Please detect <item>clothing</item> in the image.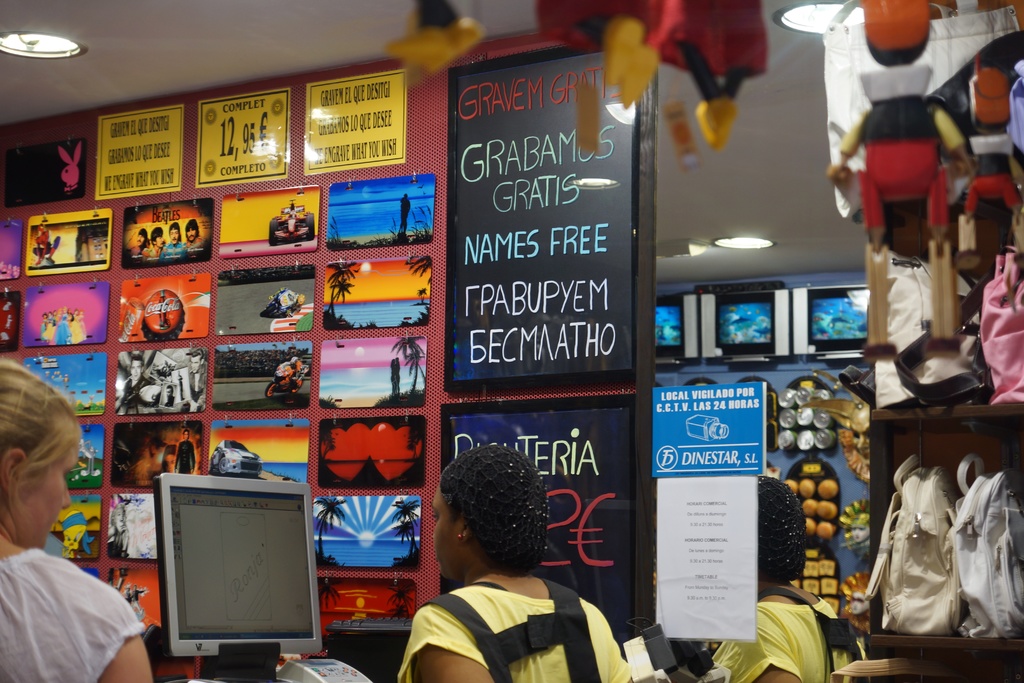
pyautogui.locateOnScreen(403, 586, 637, 682).
